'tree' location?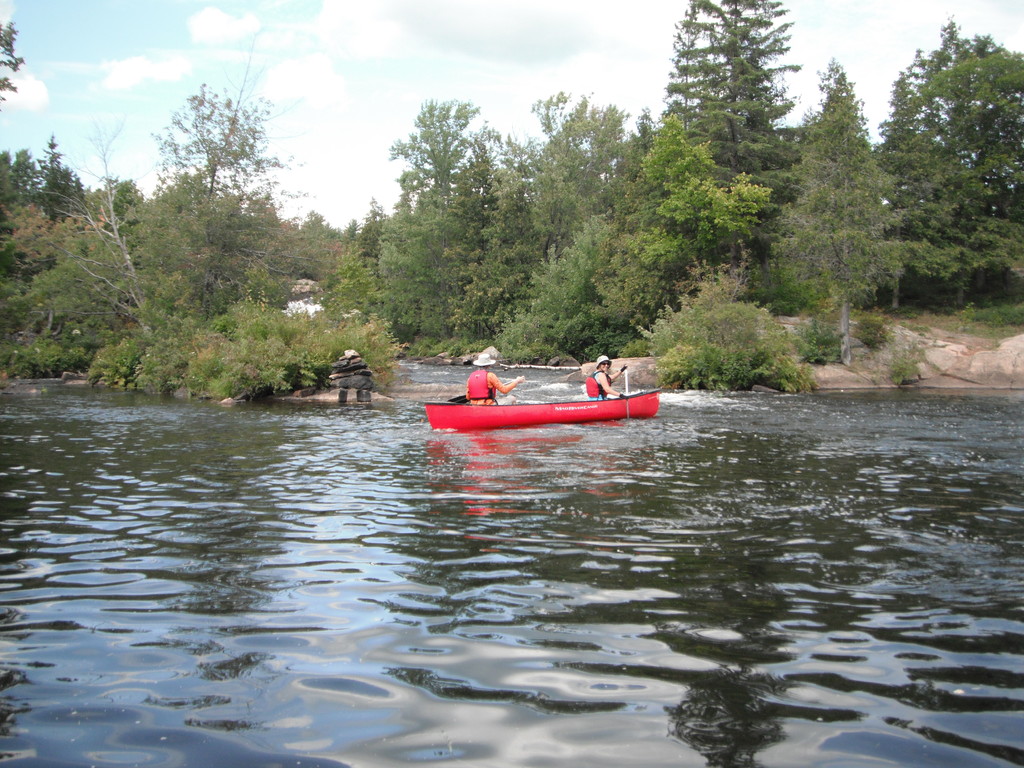
[x1=257, y1=209, x2=364, y2=323]
